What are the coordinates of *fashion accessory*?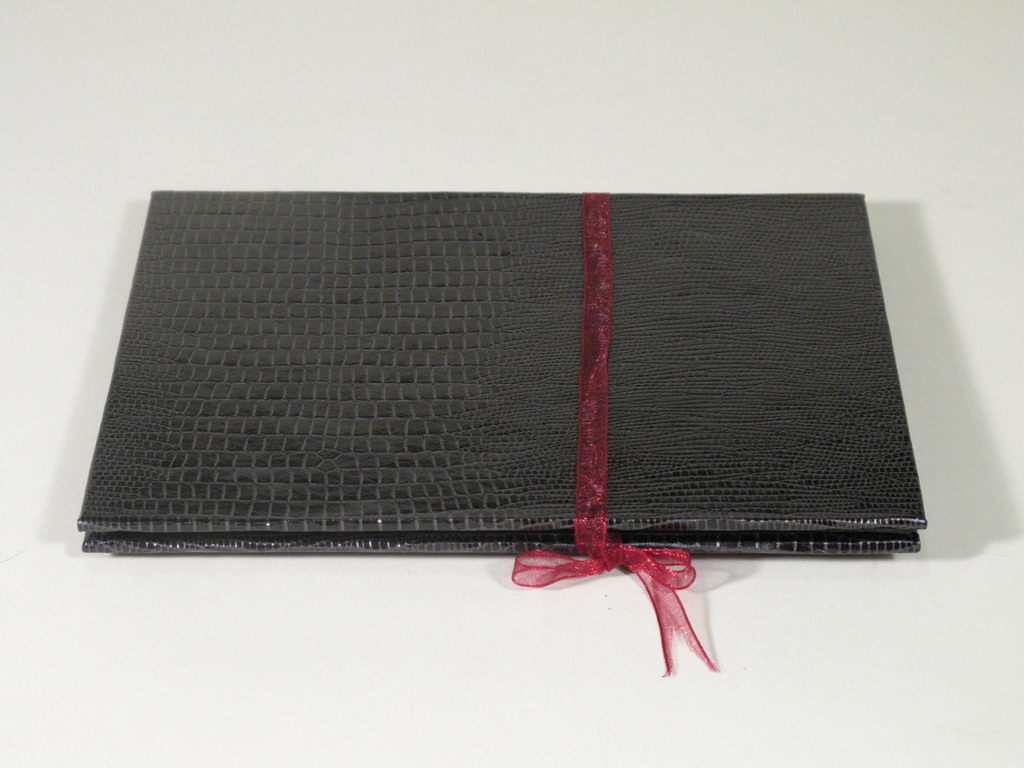
[left=80, top=186, right=928, bottom=682].
